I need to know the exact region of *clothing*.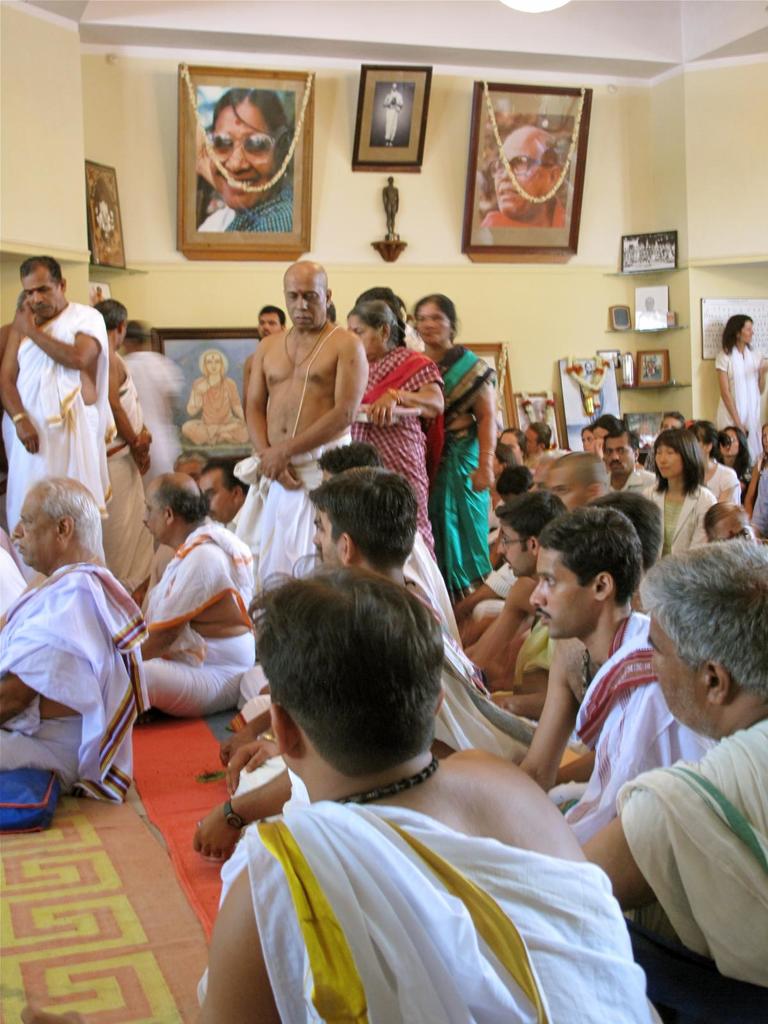
Region: (200, 173, 296, 236).
